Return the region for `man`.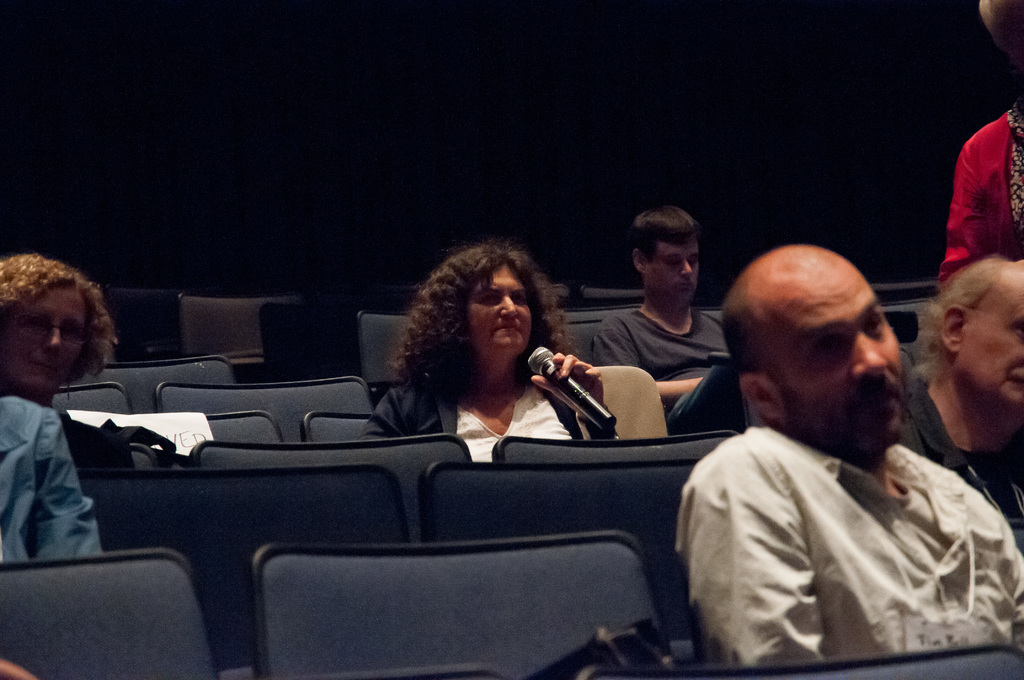
rect(588, 199, 735, 425).
